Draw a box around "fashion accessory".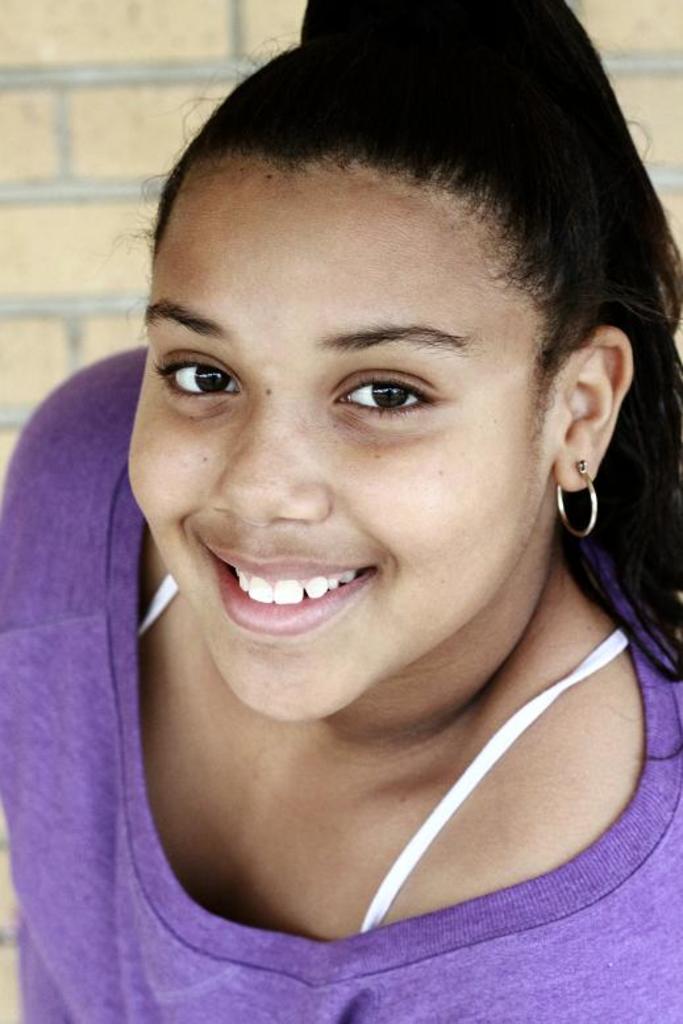
left=555, top=458, right=600, bottom=537.
